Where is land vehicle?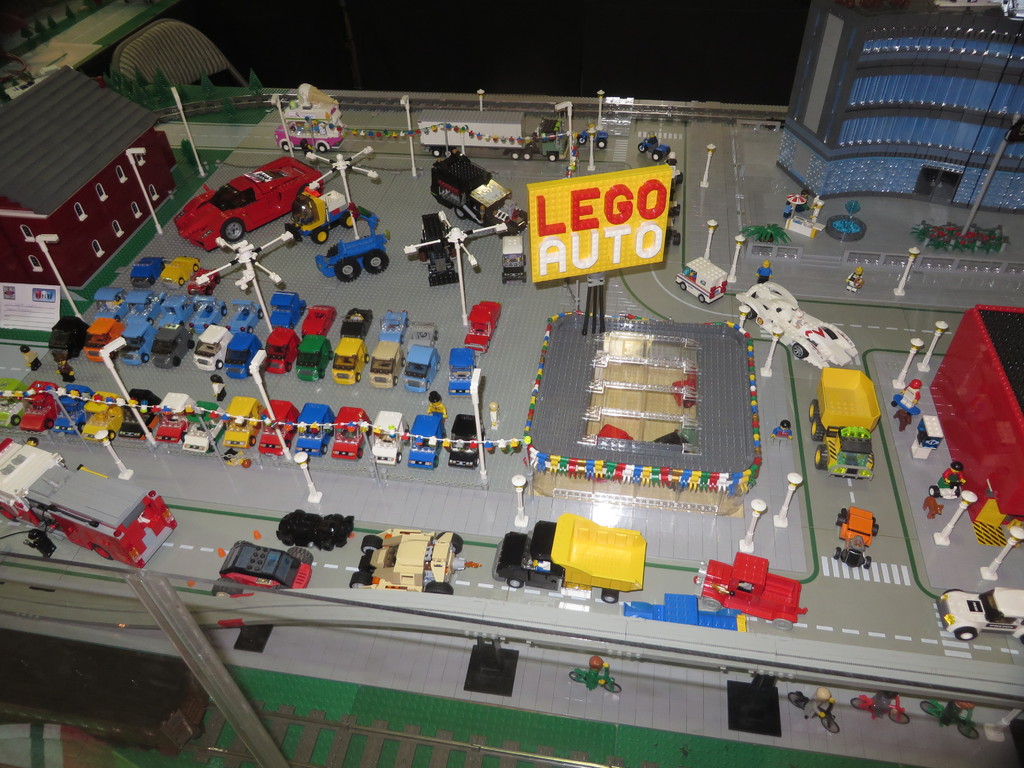
266:290:306:321.
